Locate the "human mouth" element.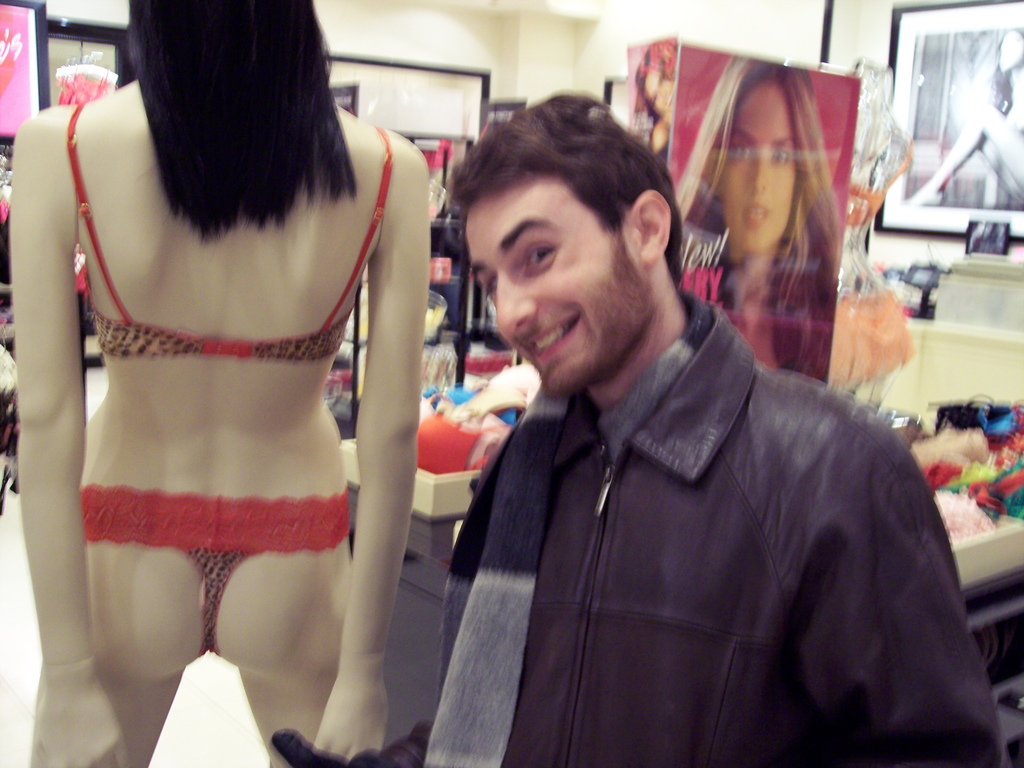
Element bbox: rect(524, 314, 580, 356).
